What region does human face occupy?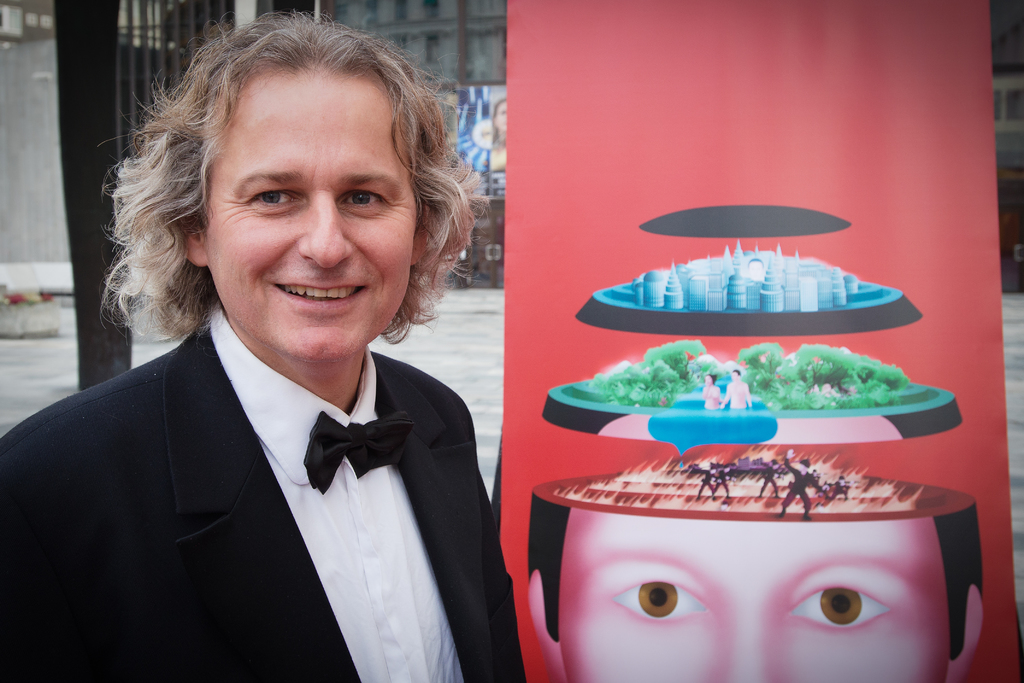
pyautogui.locateOnScreen(209, 72, 415, 360).
